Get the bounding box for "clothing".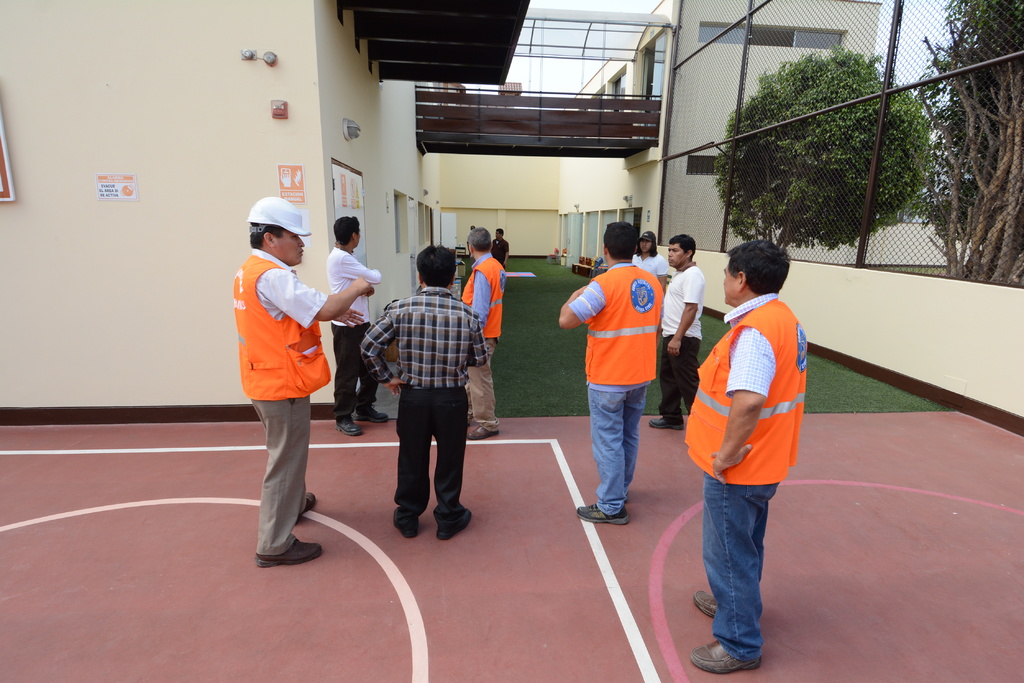
x1=360, y1=286, x2=488, y2=533.
